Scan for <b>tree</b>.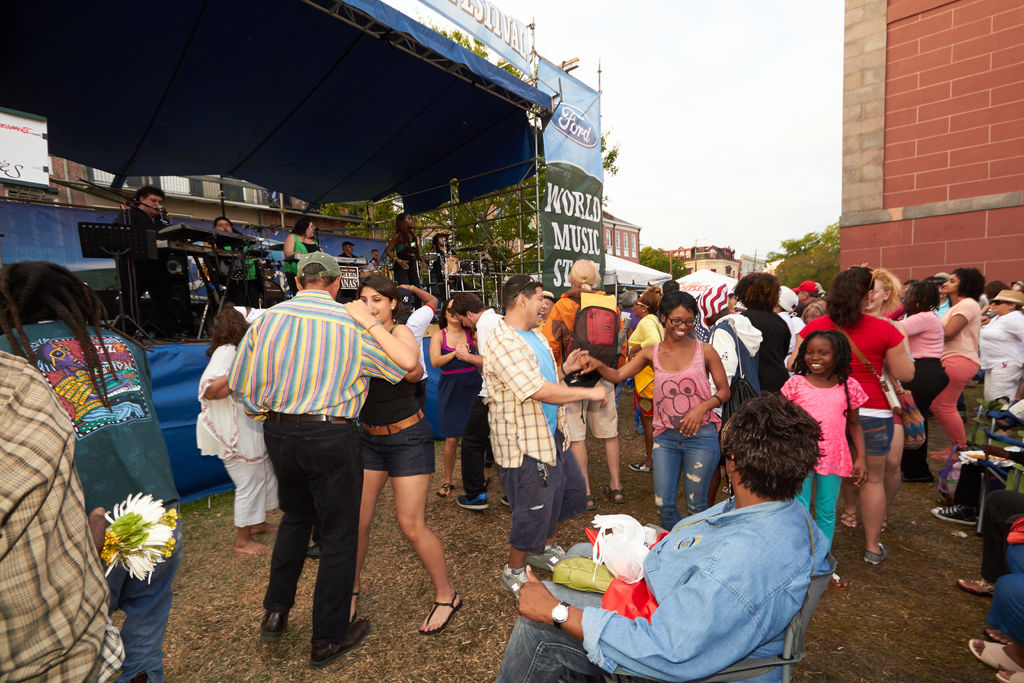
Scan result: [left=298, top=21, right=631, bottom=313].
